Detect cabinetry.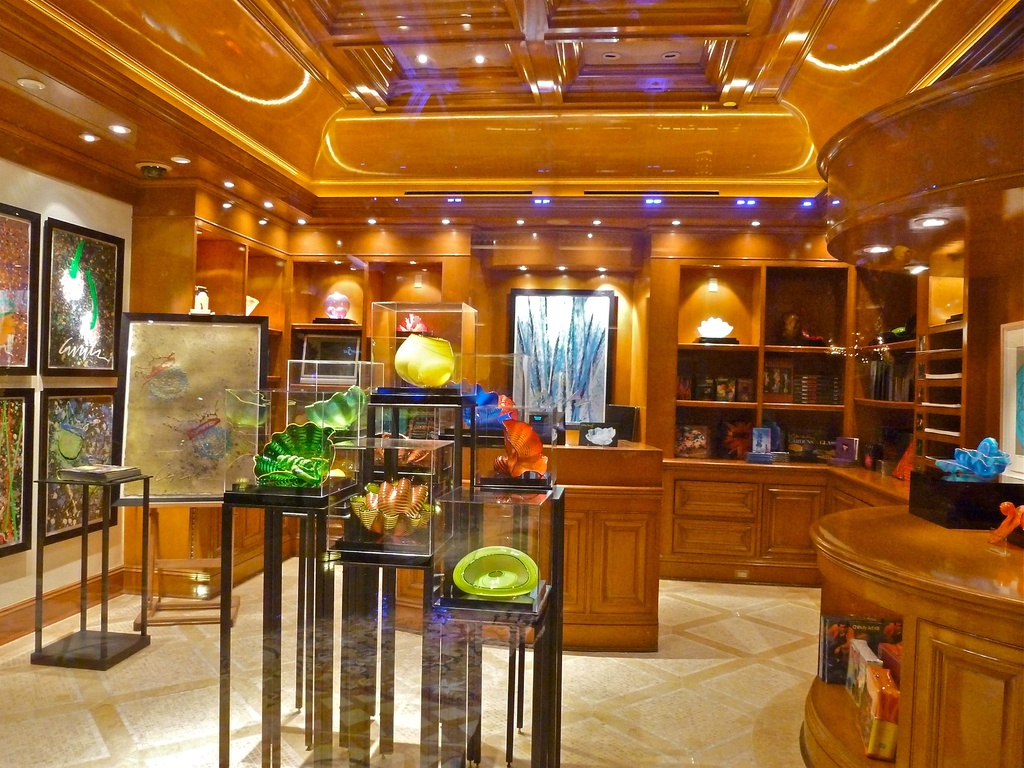
Detected at [x1=775, y1=493, x2=1017, y2=766].
